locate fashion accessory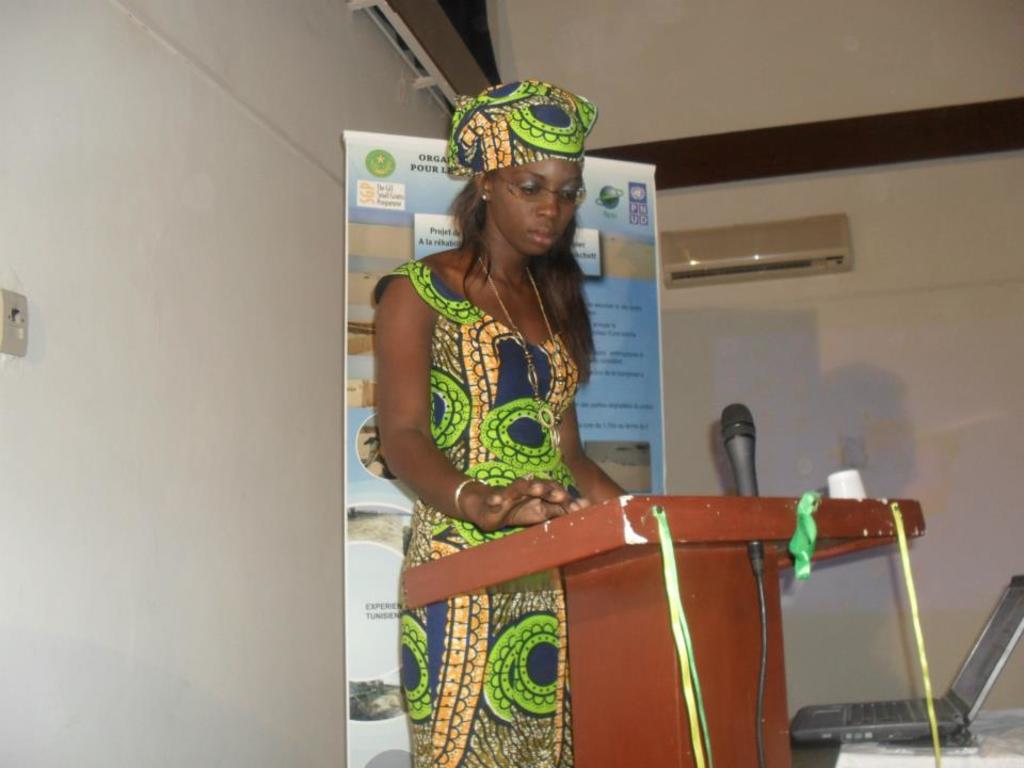
select_region(445, 80, 601, 177)
